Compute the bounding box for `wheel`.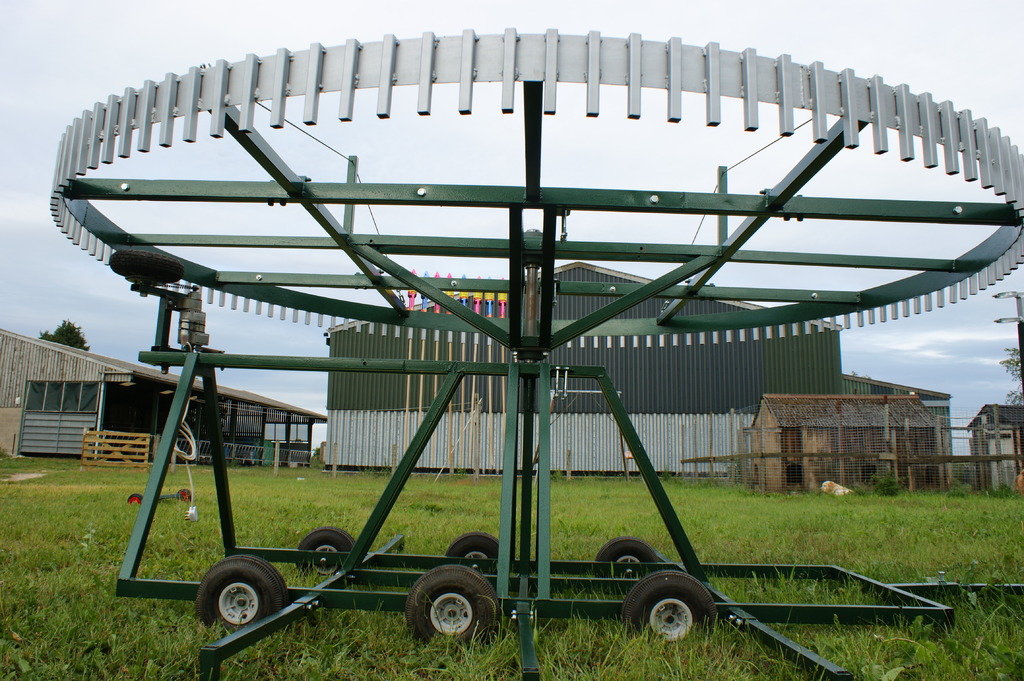
Rect(127, 494, 145, 507).
